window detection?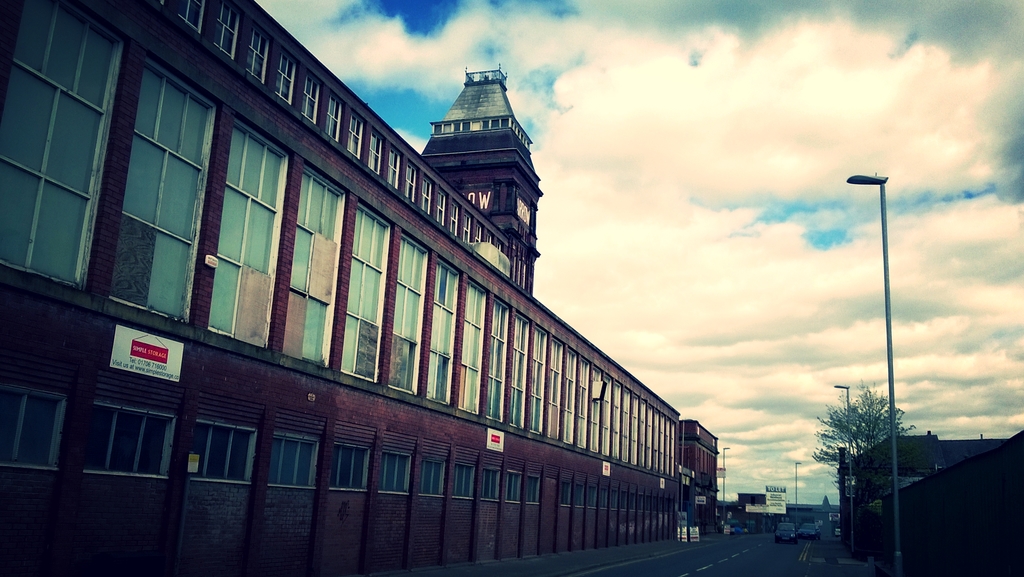
468:215:479:238
